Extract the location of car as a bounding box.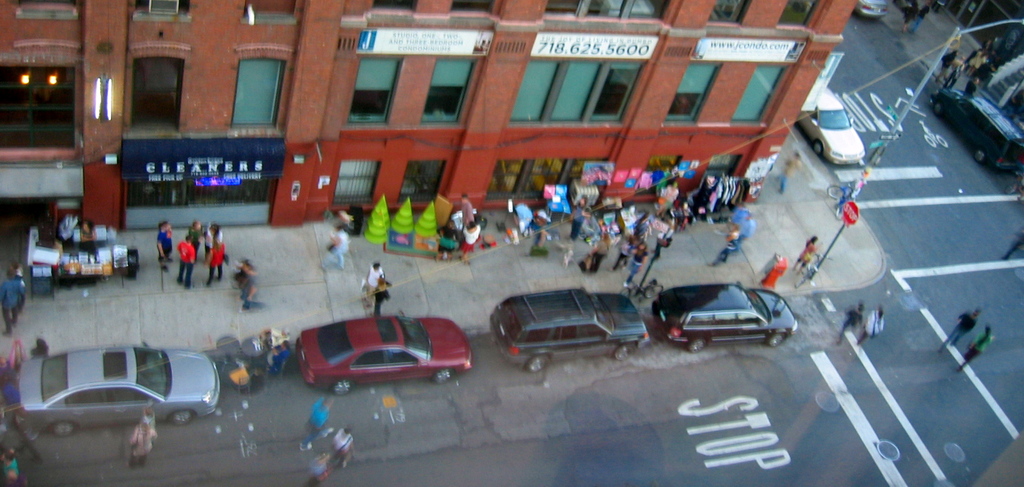
<box>296,313,472,395</box>.
